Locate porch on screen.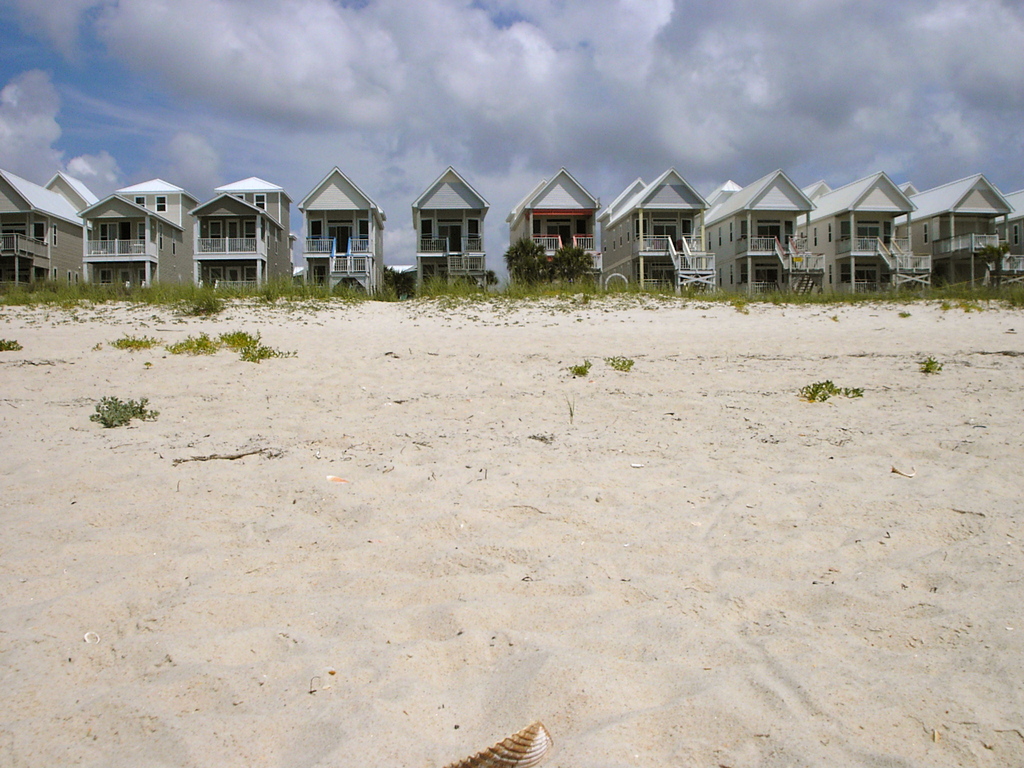
On screen at BBox(737, 237, 823, 296).
